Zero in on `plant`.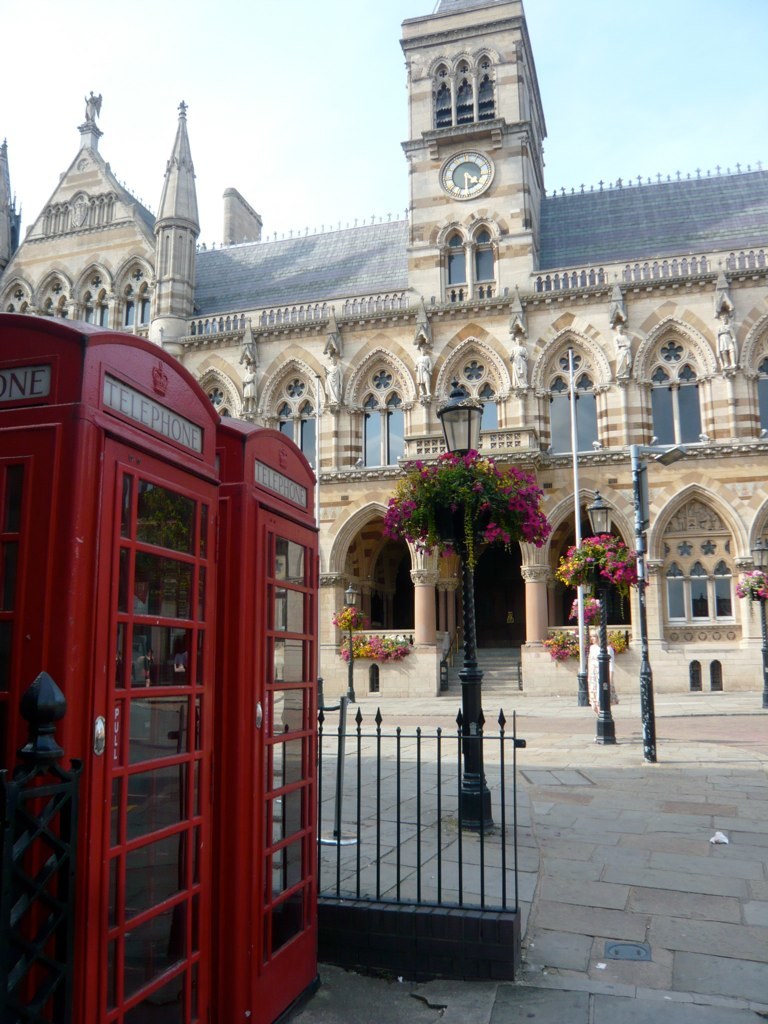
Zeroed in: <box>336,634,359,664</box>.
